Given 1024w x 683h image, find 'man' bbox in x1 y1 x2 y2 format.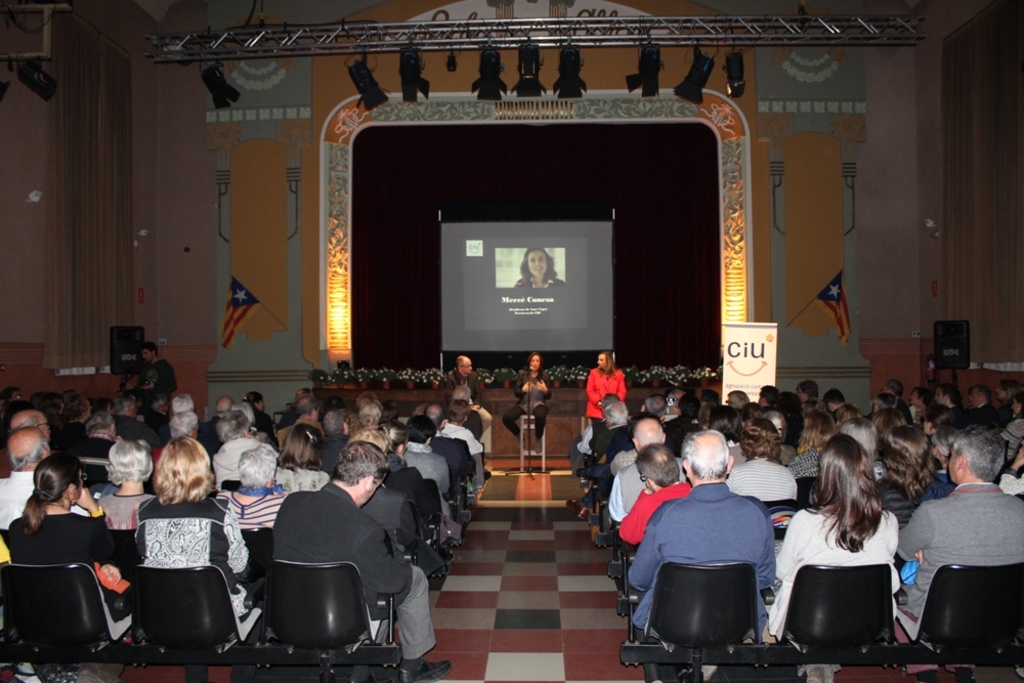
907 427 1014 671.
